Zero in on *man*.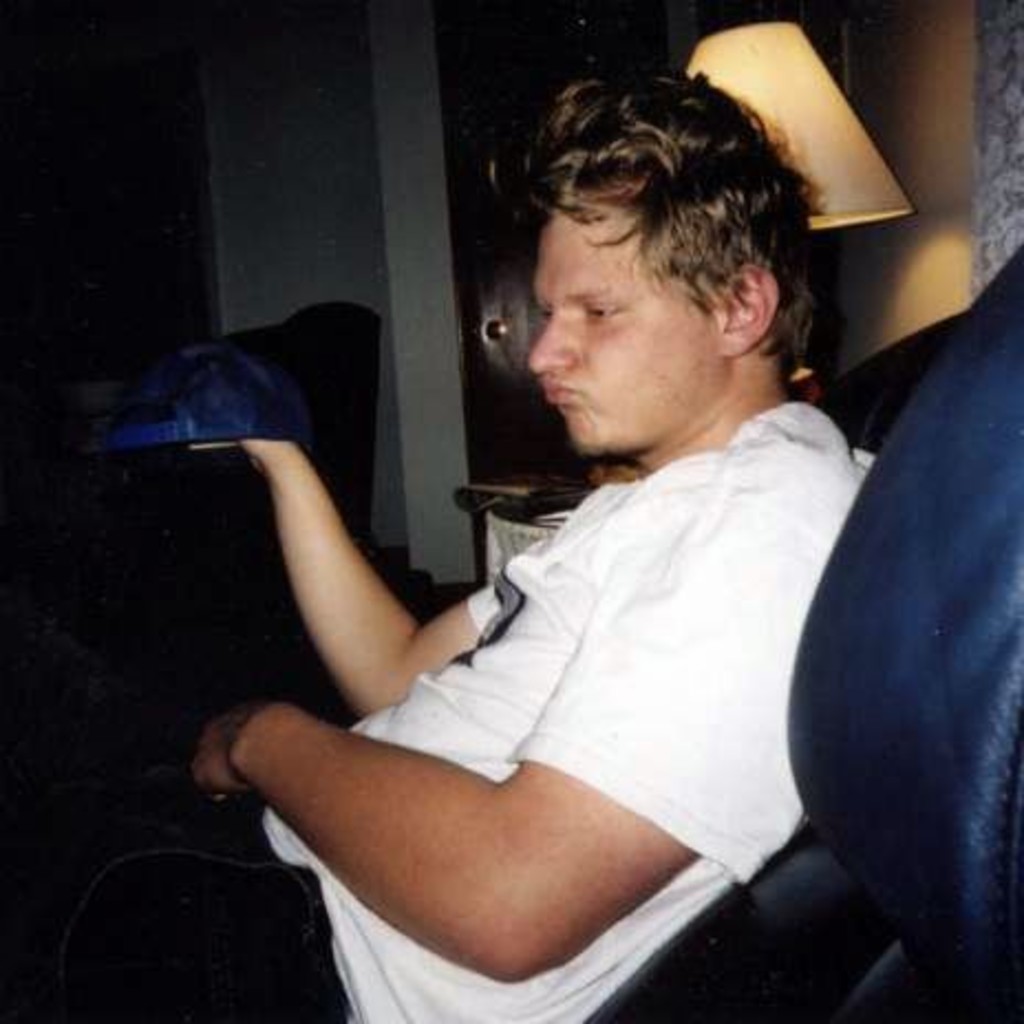
Zeroed in: crop(139, 66, 916, 1002).
